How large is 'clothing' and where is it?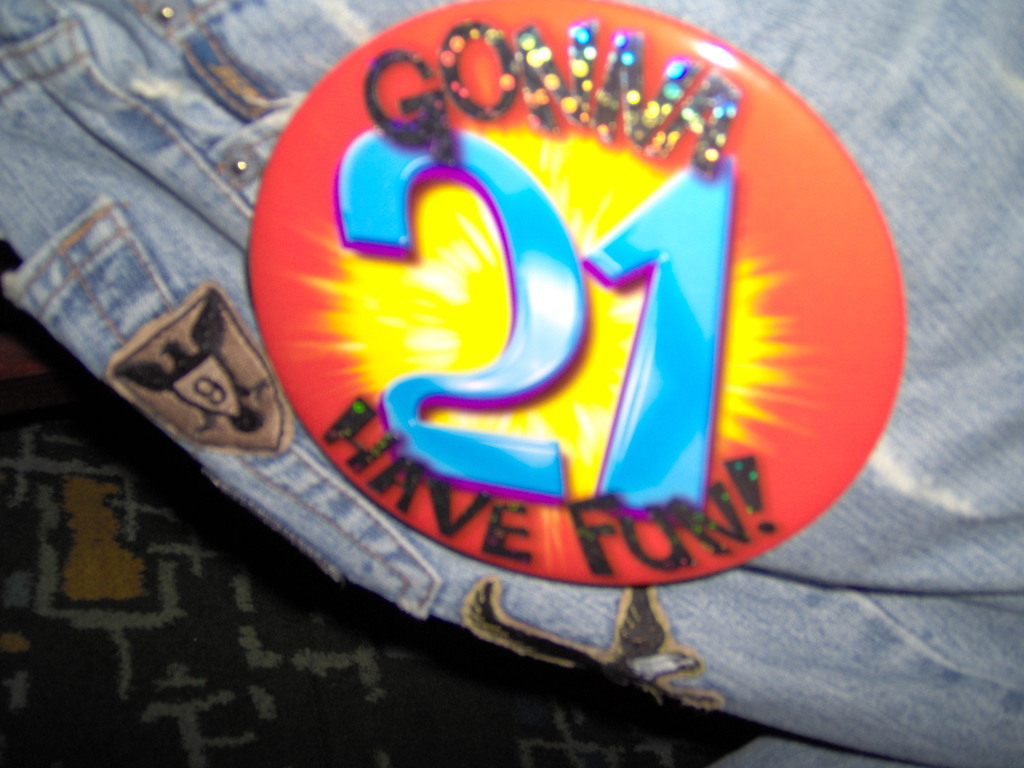
Bounding box: <bbox>0, 0, 1020, 767</bbox>.
